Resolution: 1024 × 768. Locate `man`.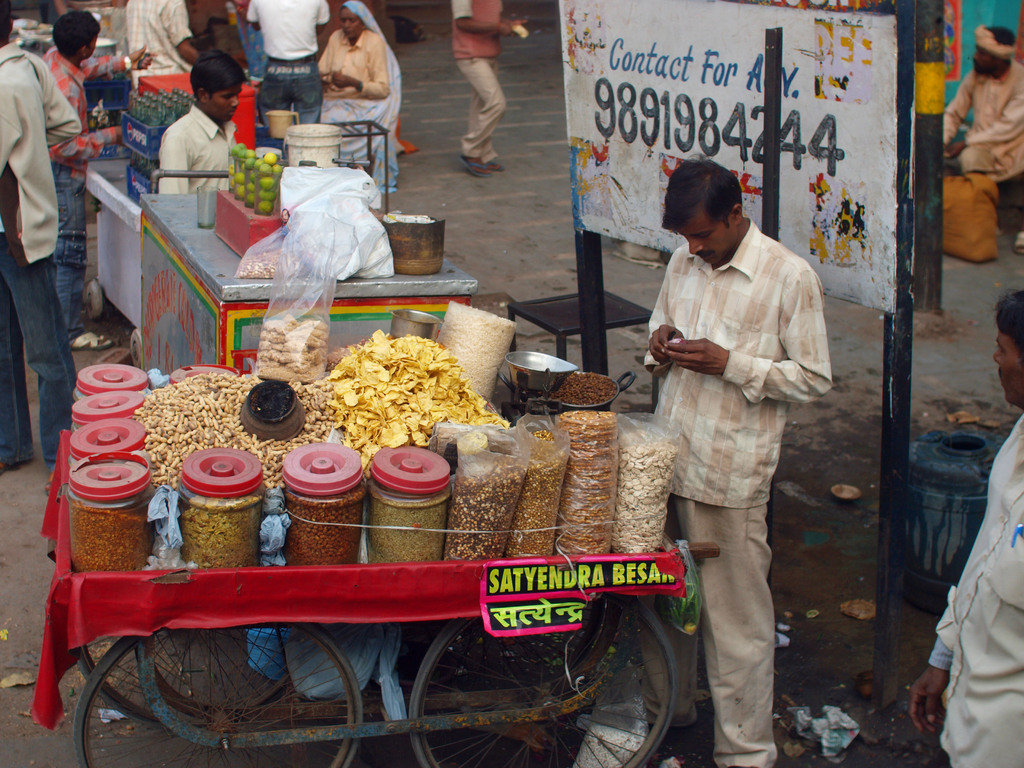
BBox(158, 56, 246, 195).
